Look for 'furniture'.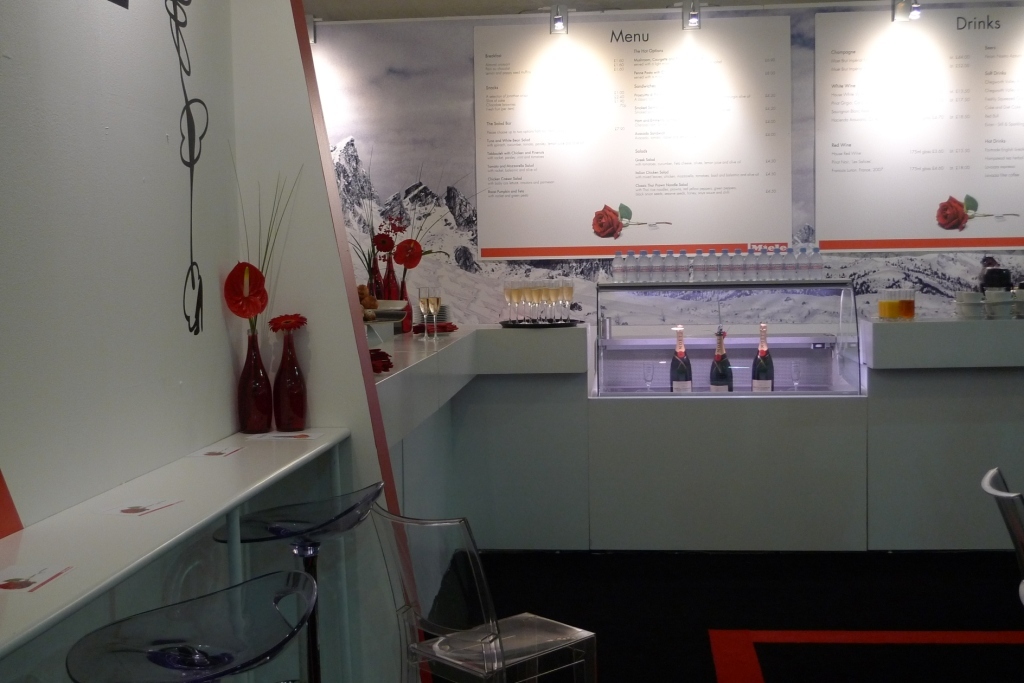
Found: [x1=211, y1=481, x2=384, y2=682].
